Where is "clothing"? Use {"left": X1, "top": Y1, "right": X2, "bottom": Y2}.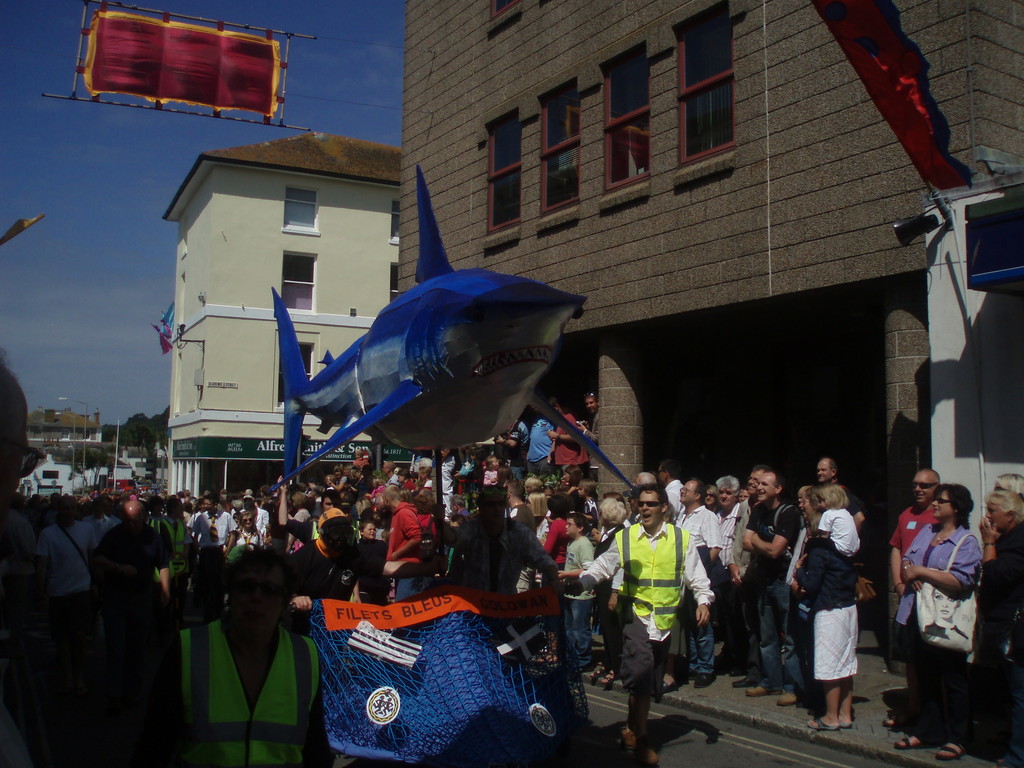
{"left": 904, "top": 492, "right": 992, "bottom": 719}.
